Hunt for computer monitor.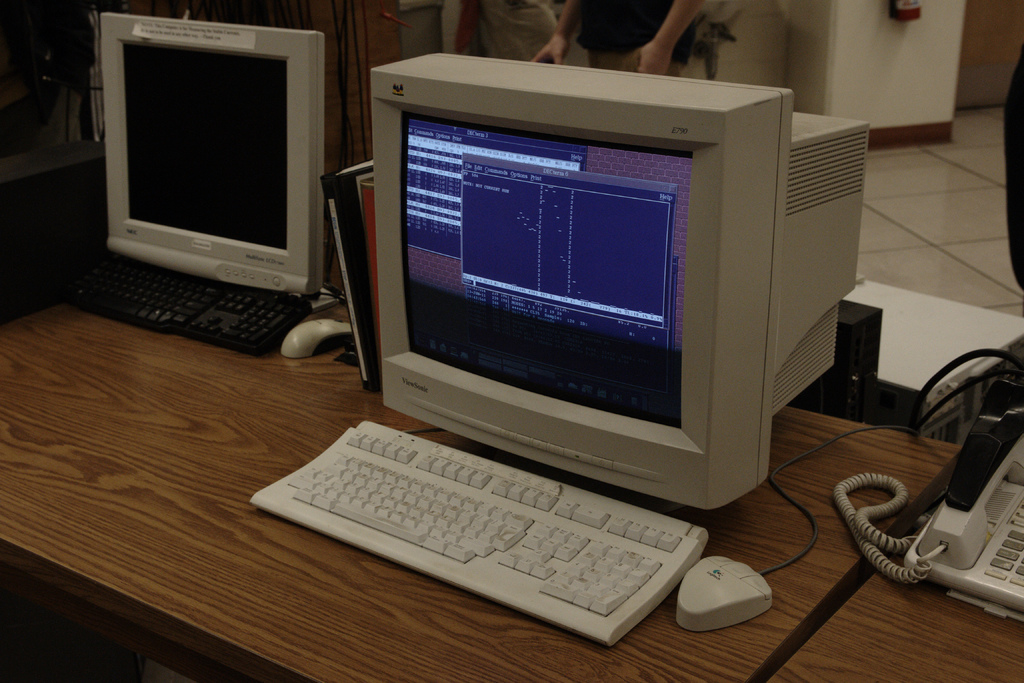
Hunted down at (97, 8, 333, 302).
